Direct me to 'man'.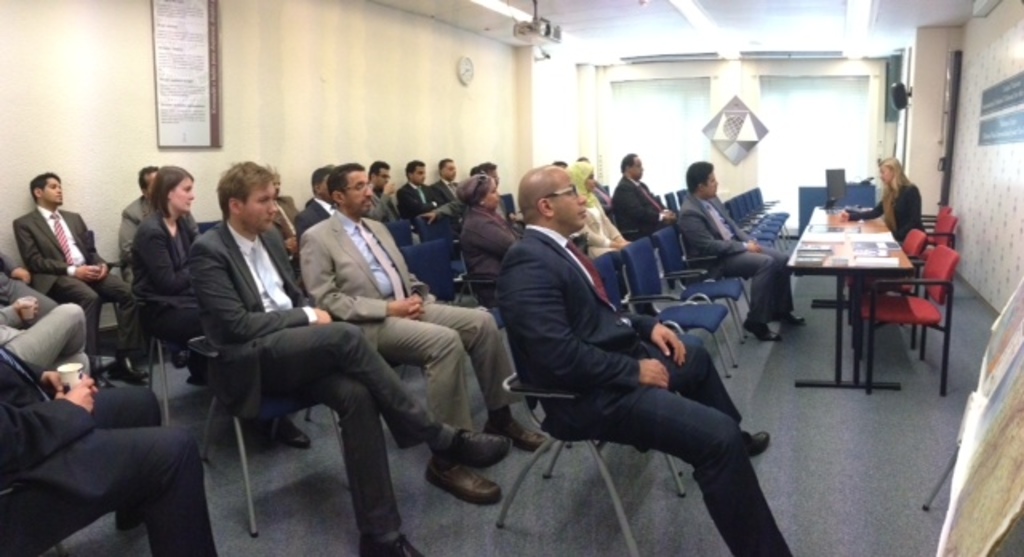
Direction: x1=491, y1=160, x2=794, y2=555.
